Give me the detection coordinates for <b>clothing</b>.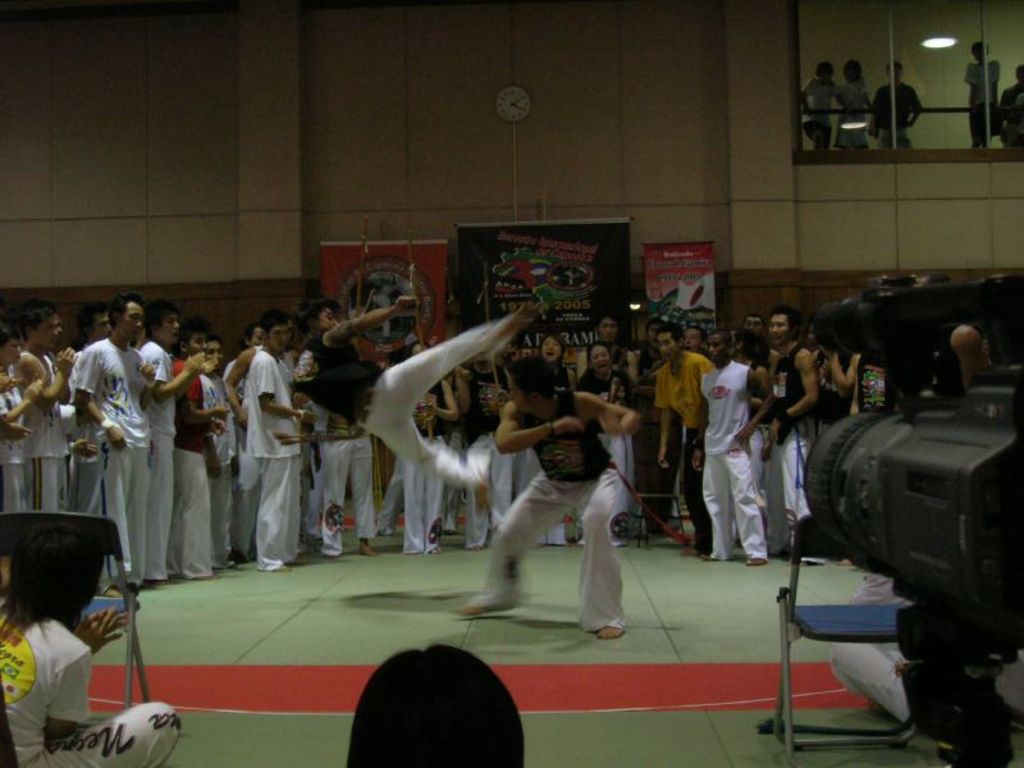
{"x1": 872, "y1": 82, "x2": 922, "y2": 152}.
